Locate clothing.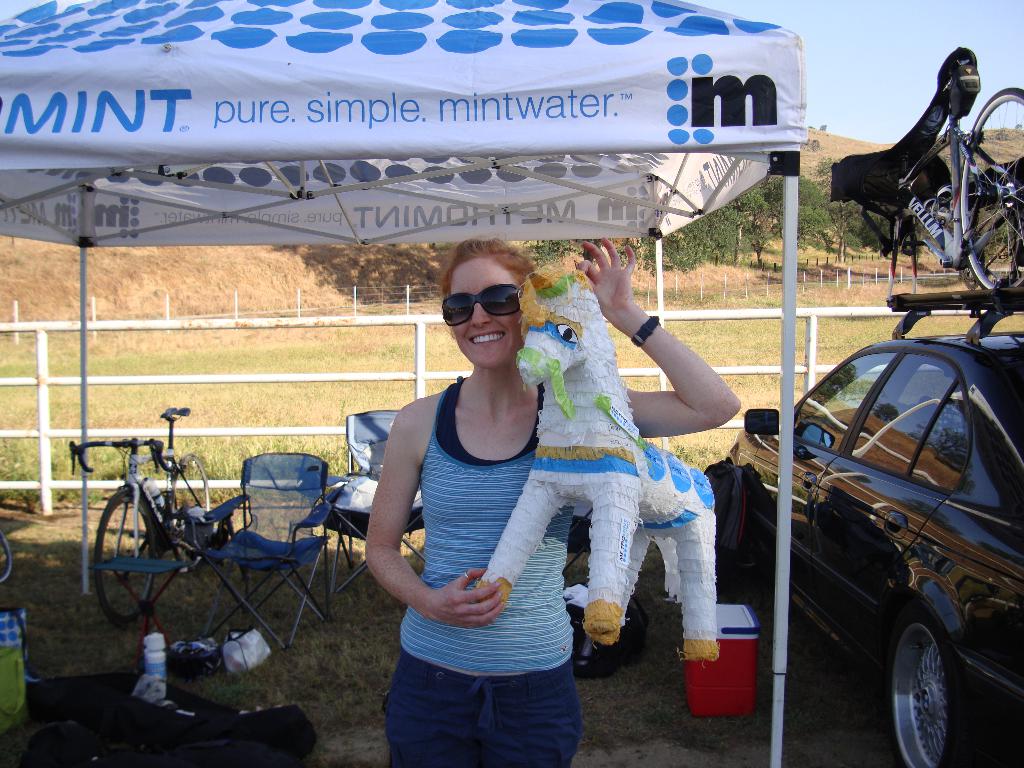
Bounding box: region(381, 361, 563, 714).
